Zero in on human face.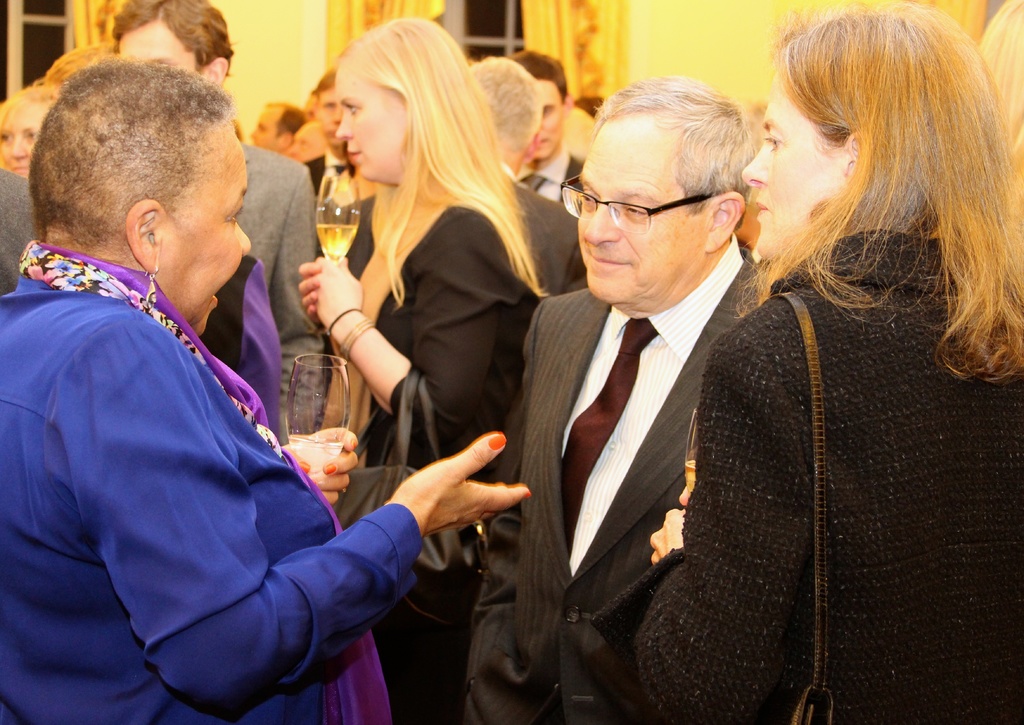
Zeroed in: (x1=577, y1=114, x2=703, y2=304).
